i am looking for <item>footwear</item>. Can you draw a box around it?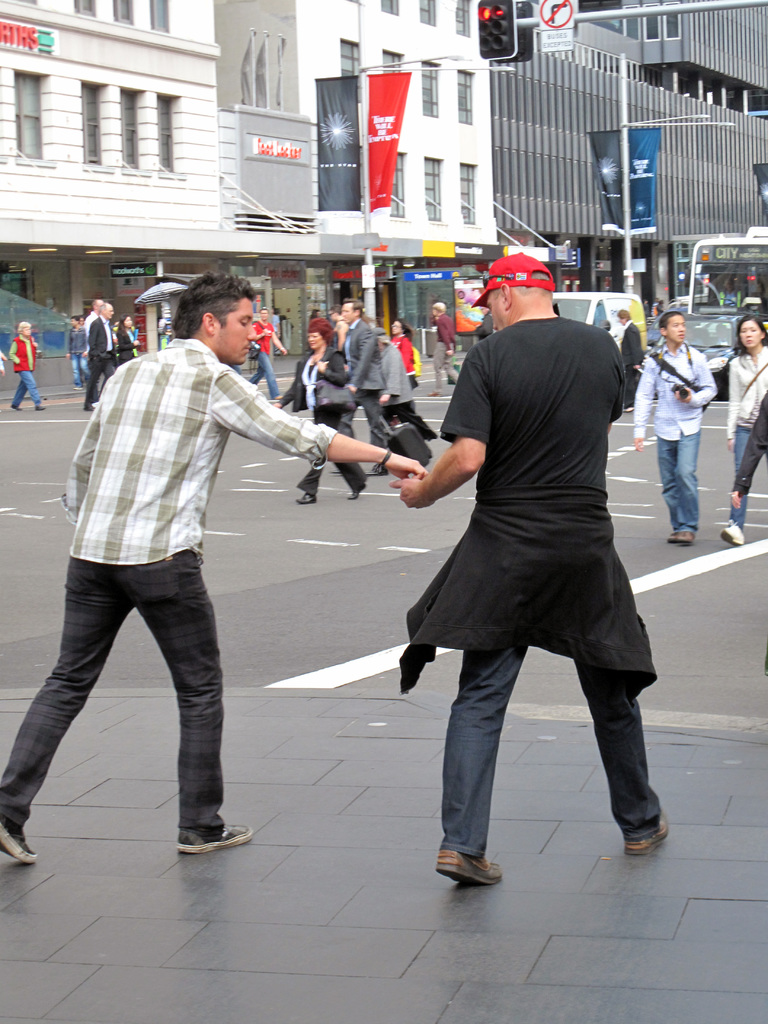
Sure, the bounding box is <bbox>622, 810, 671, 858</bbox>.
